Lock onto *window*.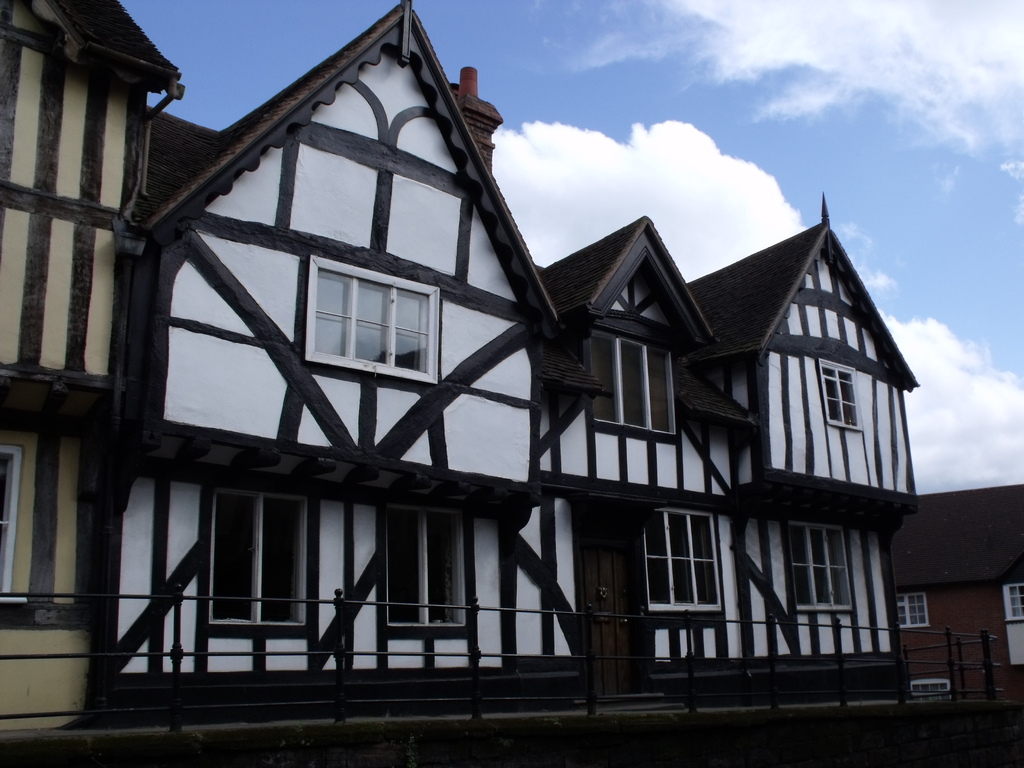
Locked: bbox=[774, 520, 861, 616].
